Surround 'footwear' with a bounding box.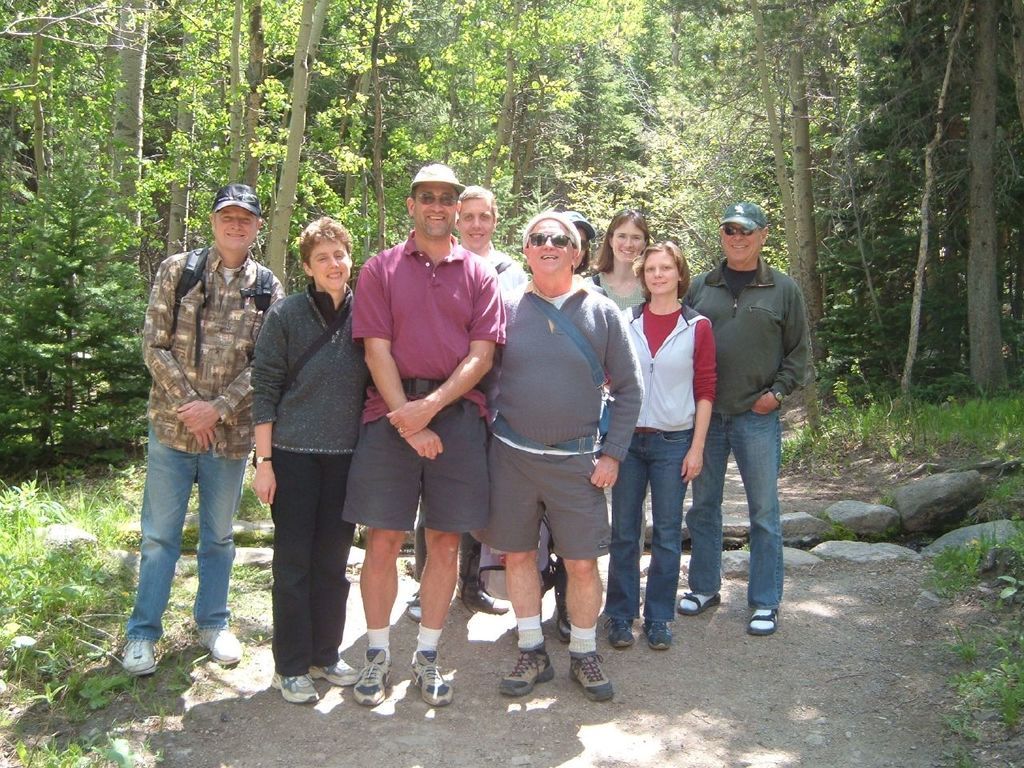
bbox(270, 676, 320, 704).
